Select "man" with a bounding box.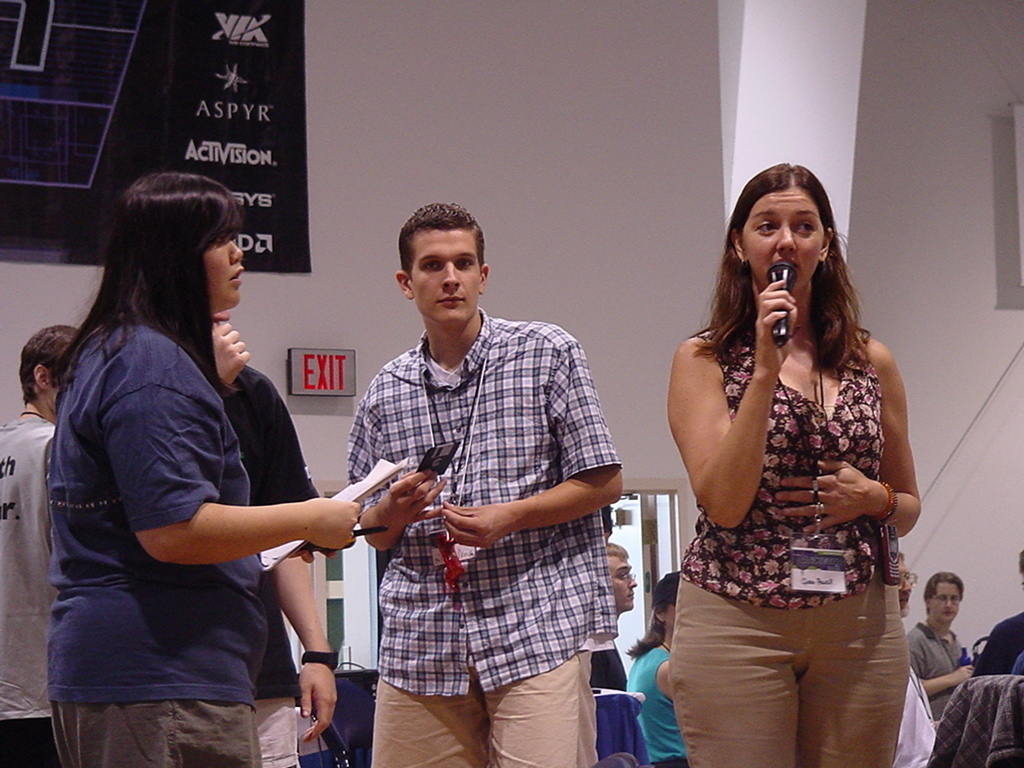
left=333, top=206, right=631, bottom=740.
